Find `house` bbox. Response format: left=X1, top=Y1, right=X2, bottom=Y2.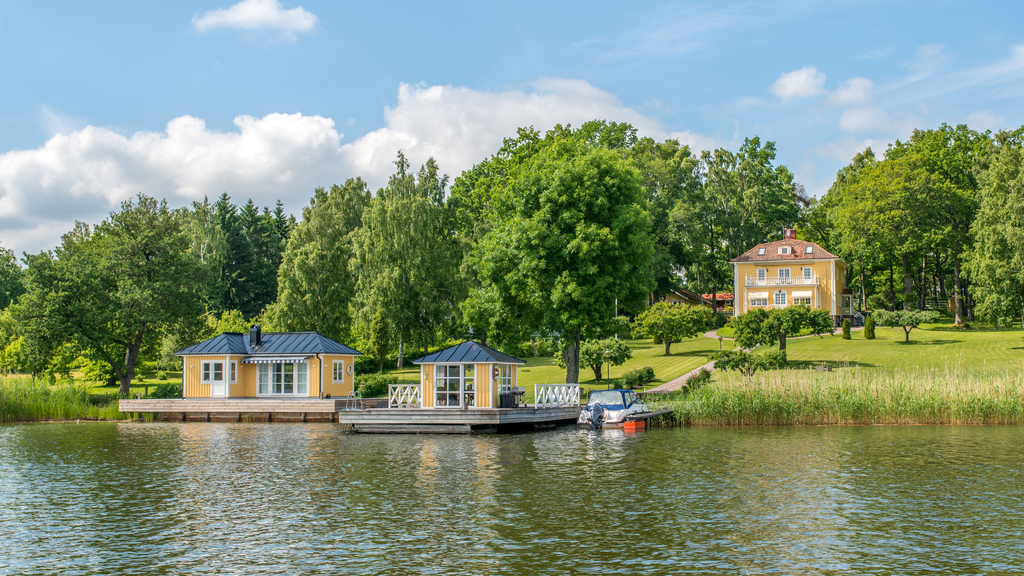
left=342, top=338, right=578, bottom=438.
